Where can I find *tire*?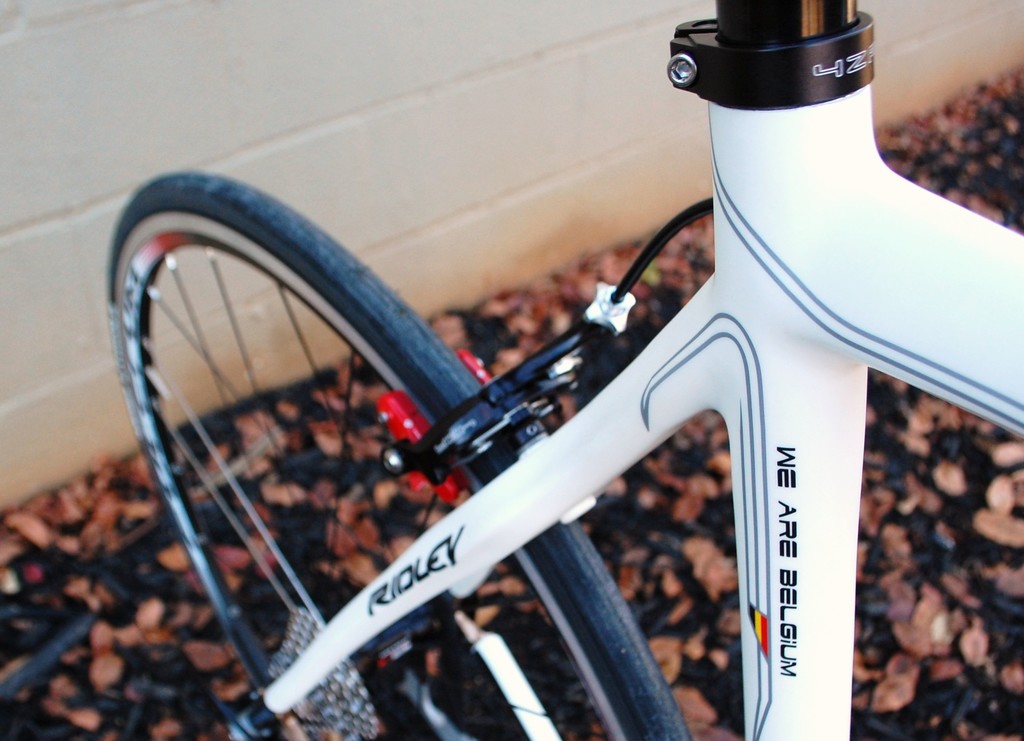
You can find it at 145:135:867:724.
